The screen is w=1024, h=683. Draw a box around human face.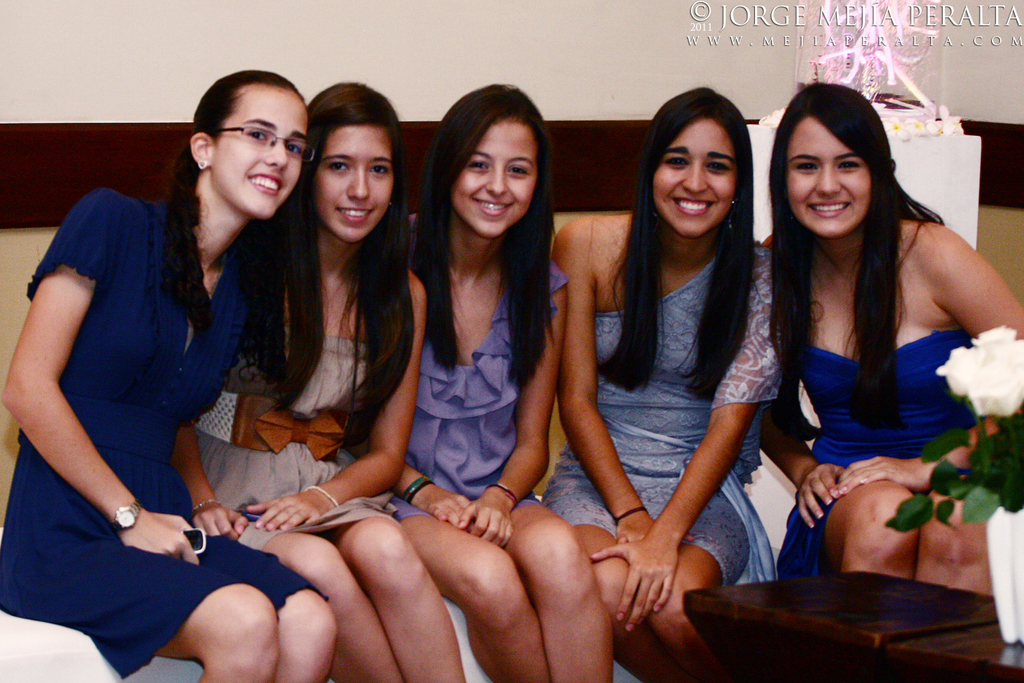
detection(451, 122, 534, 242).
